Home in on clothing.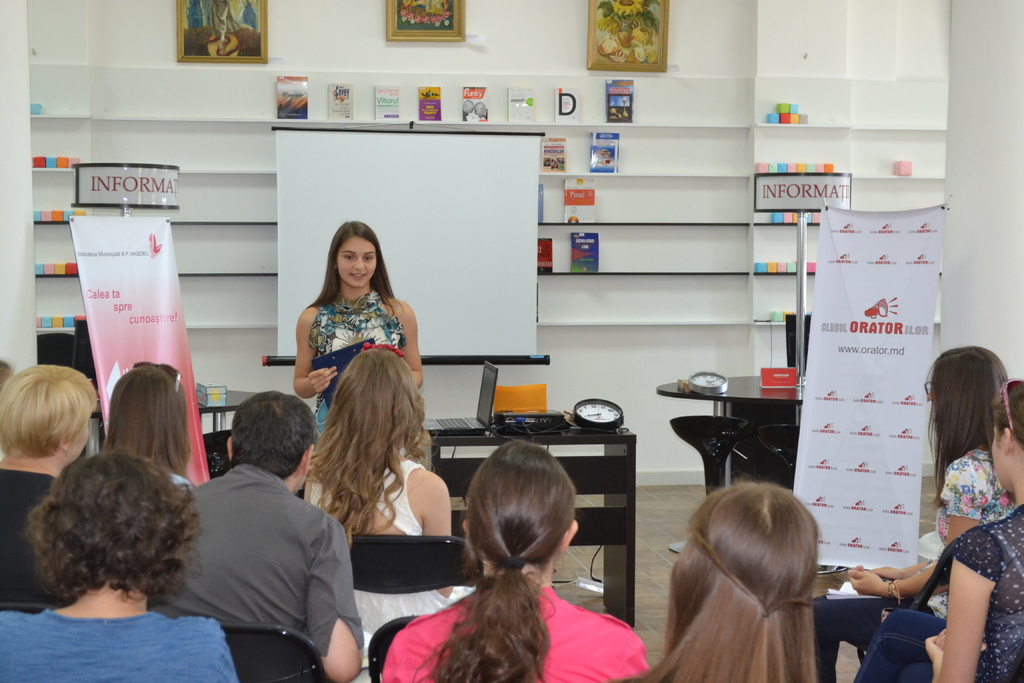
Homed in at x1=0, y1=604, x2=247, y2=682.
